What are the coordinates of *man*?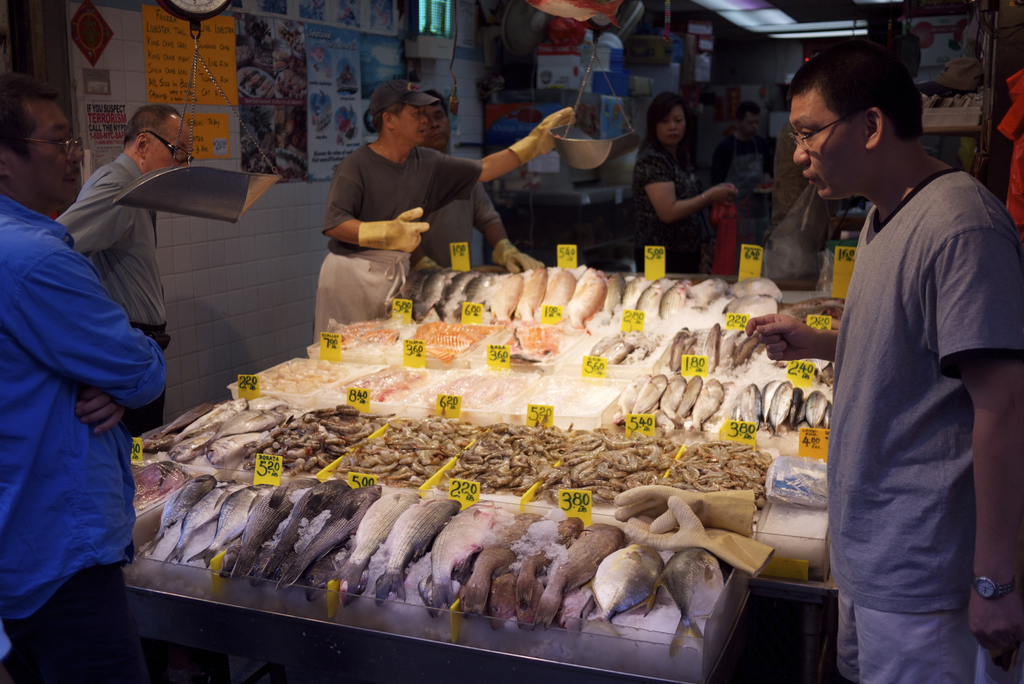
region(51, 95, 194, 440).
